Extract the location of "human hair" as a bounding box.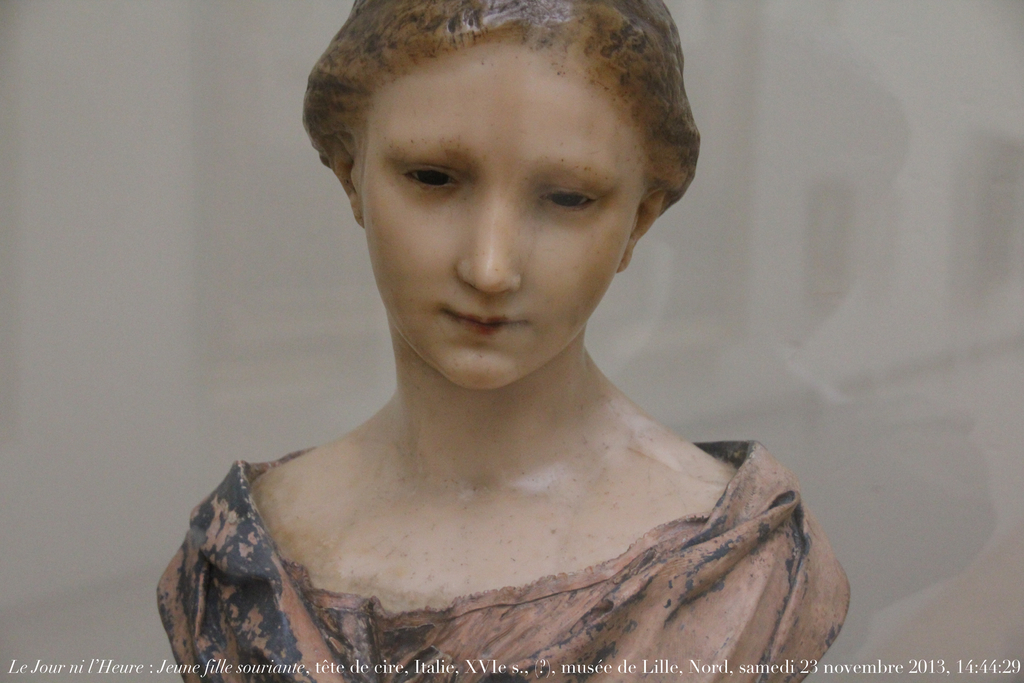
{"left": 312, "top": 1, "right": 704, "bottom": 245}.
